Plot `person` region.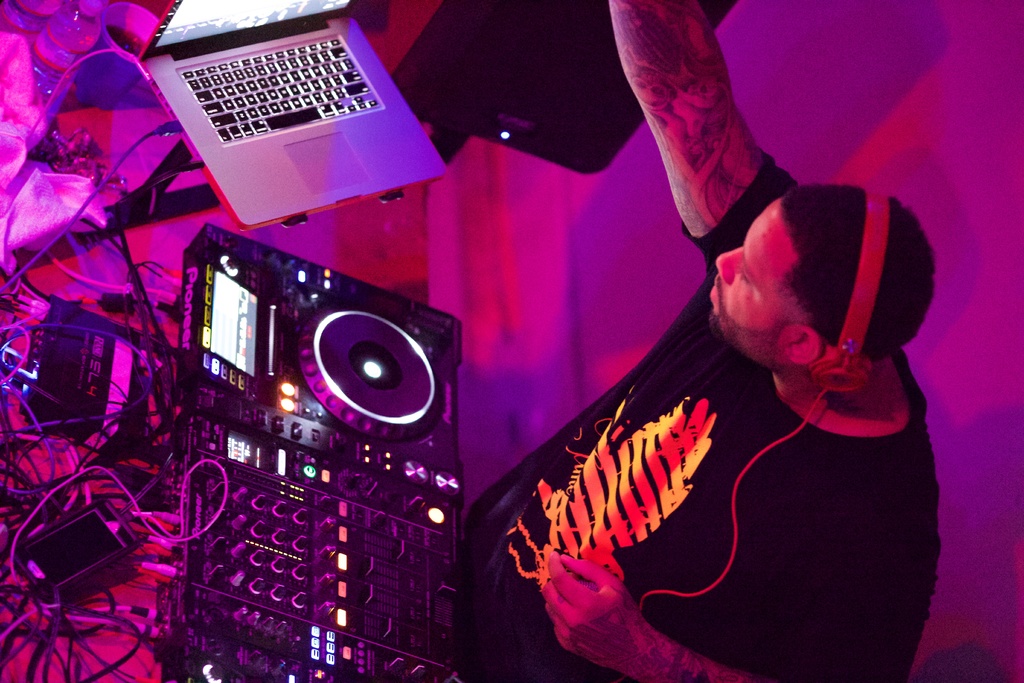
Plotted at (x1=456, y1=0, x2=942, y2=682).
